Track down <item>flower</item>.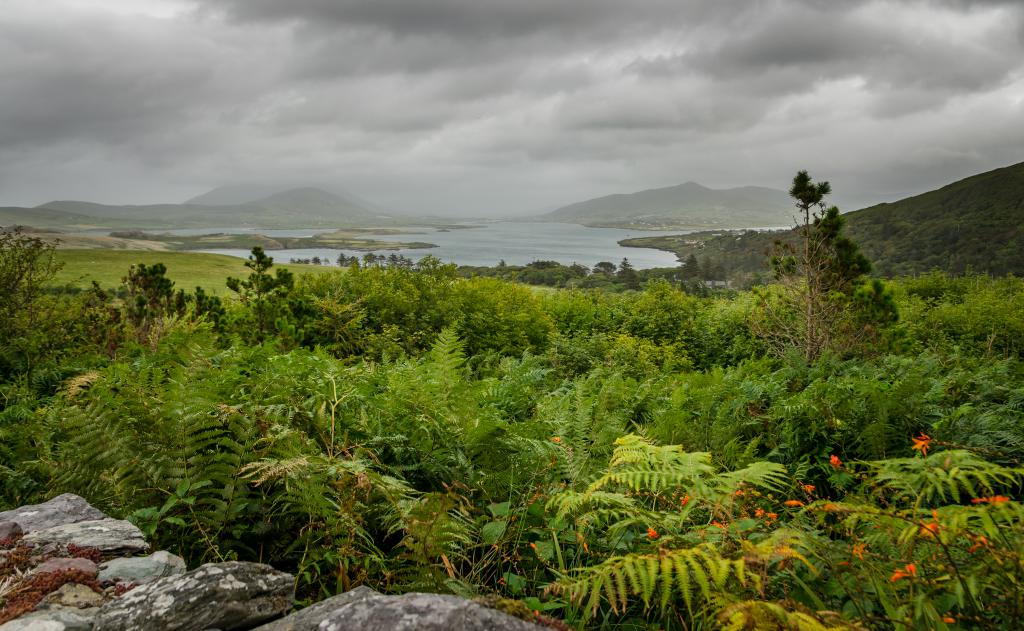
Tracked to [left=829, top=453, right=842, bottom=470].
